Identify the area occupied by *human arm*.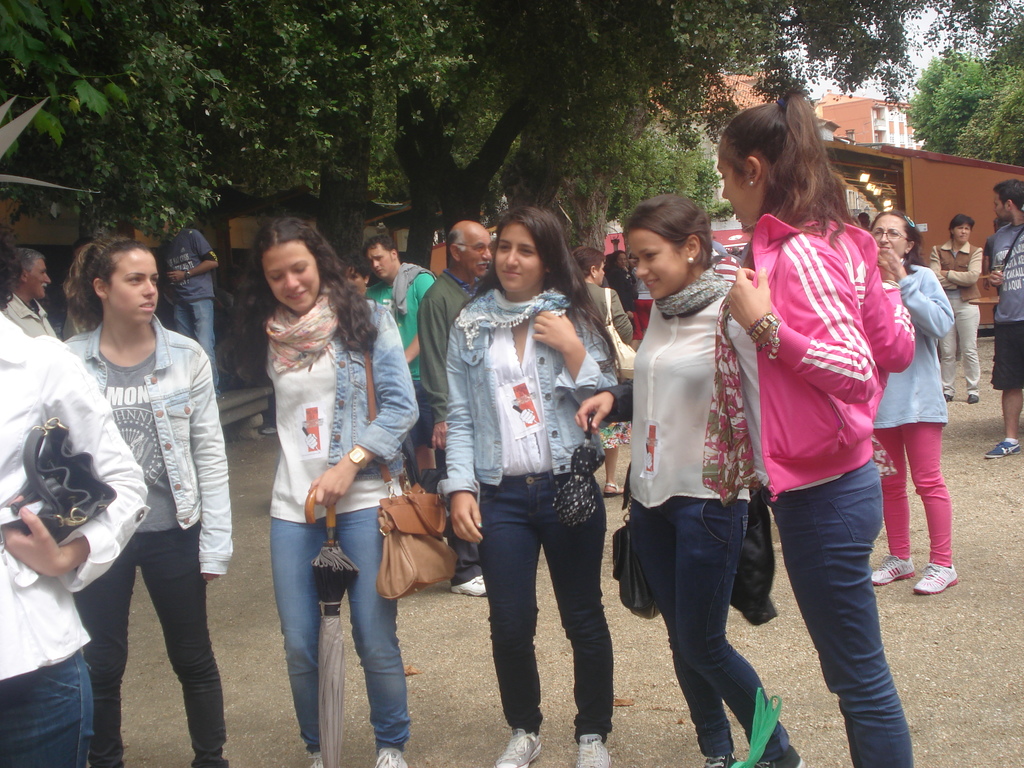
Area: 417,296,451,452.
